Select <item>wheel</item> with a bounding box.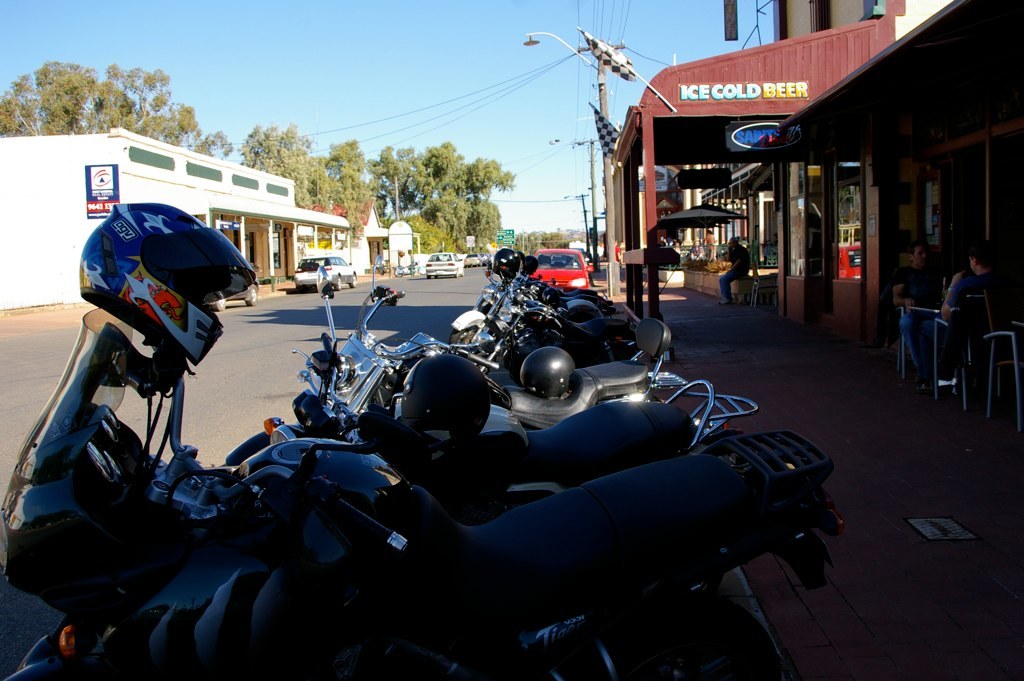
[422,272,432,277].
